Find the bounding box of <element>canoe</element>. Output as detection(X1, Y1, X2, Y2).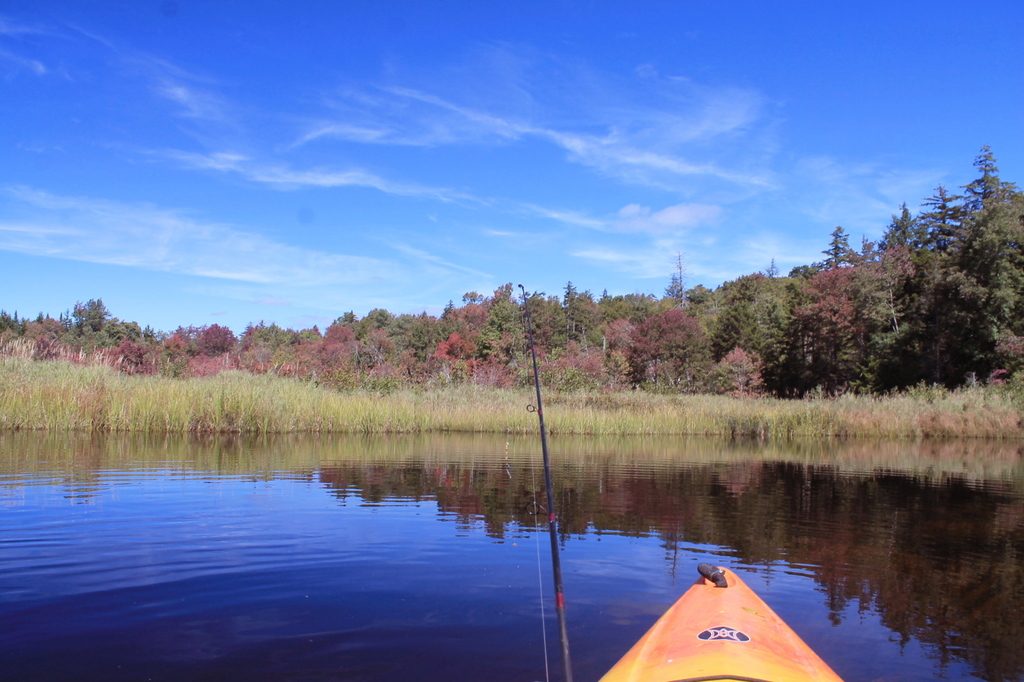
detection(592, 560, 851, 675).
